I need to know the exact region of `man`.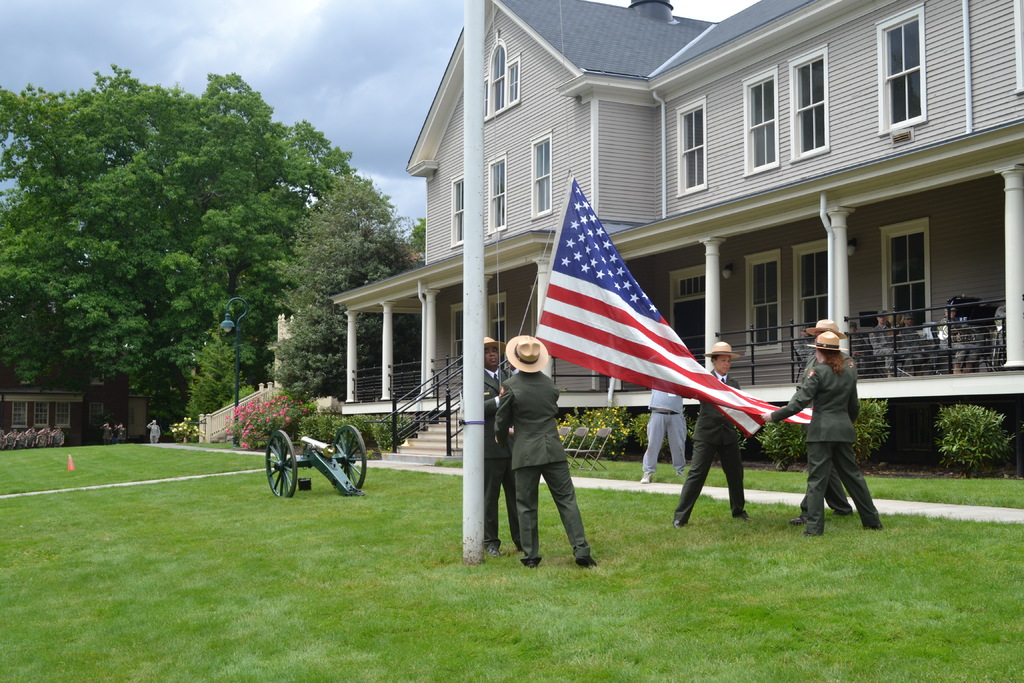
Region: (896, 312, 938, 374).
